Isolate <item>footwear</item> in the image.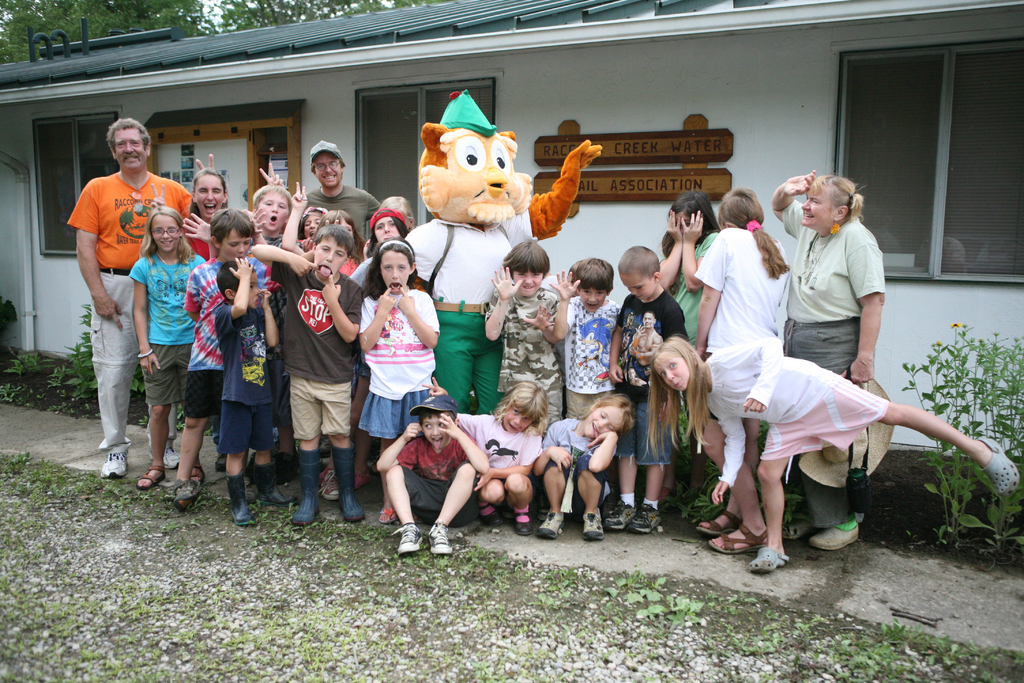
Isolated region: rect(277, 446, 298, 488).
